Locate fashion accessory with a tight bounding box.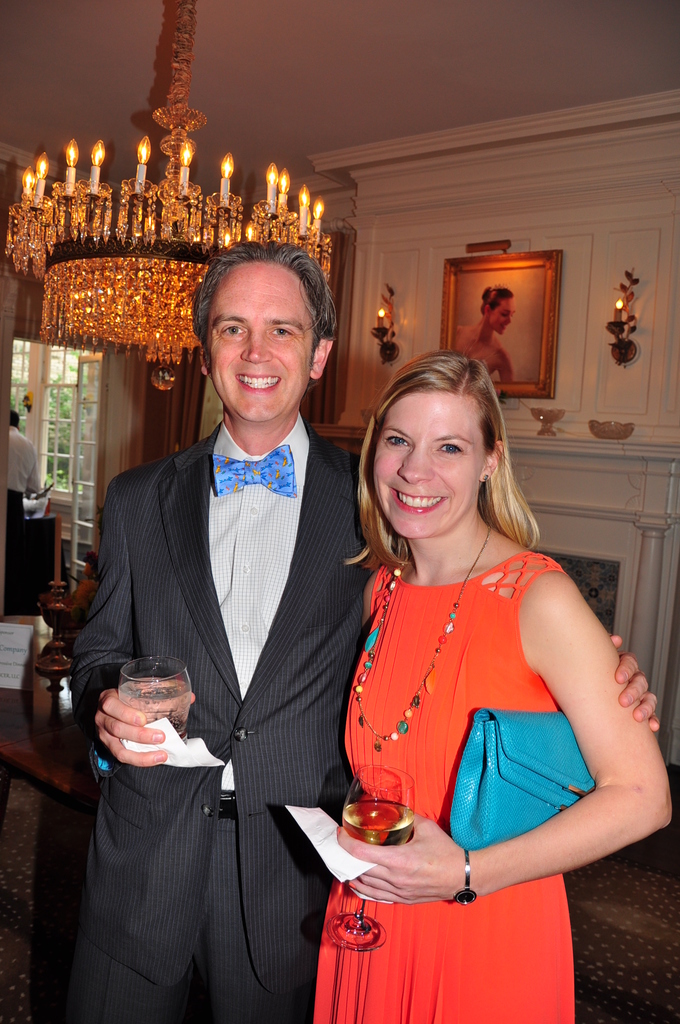
BBox(212, 440, 297, 503).
